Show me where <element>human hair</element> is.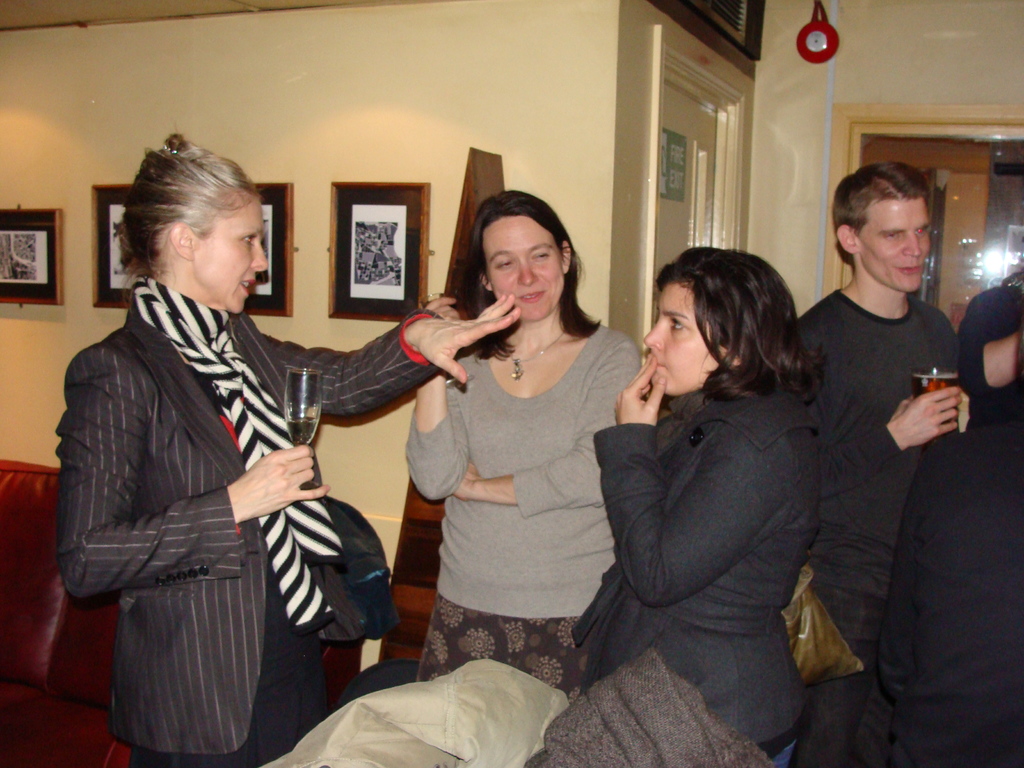
<element>human hair</element> is at [left=461, top=188, right=602, bottom=364].
